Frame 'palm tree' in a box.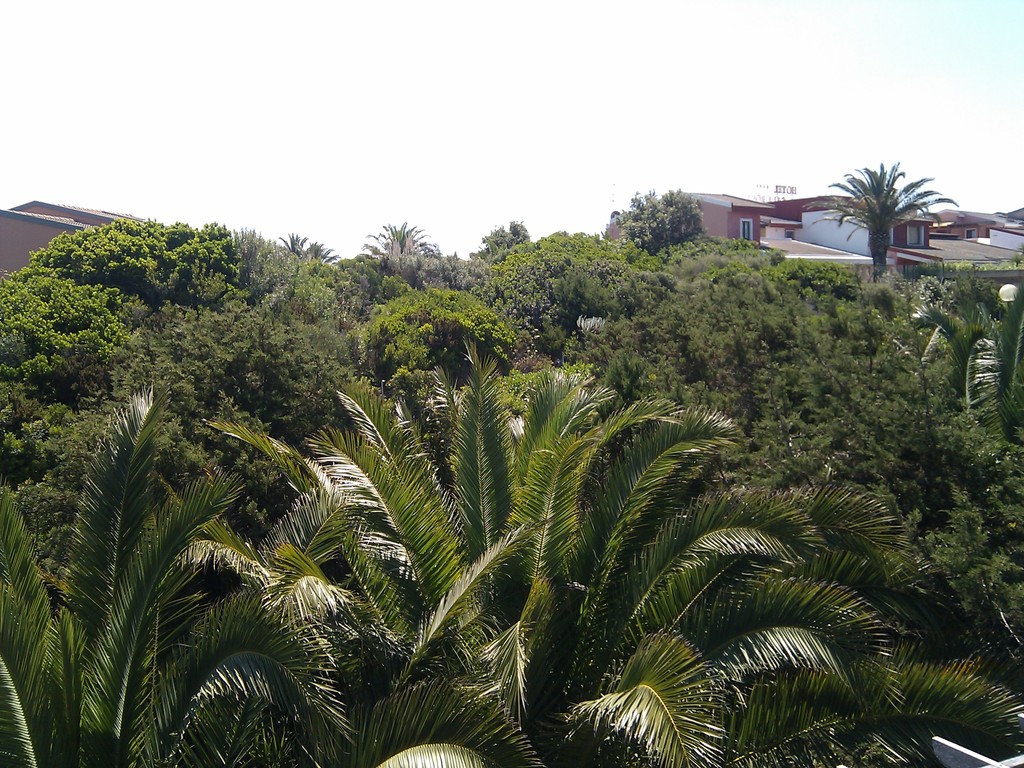
left=911, top=278, right=1023, bottom=454.
